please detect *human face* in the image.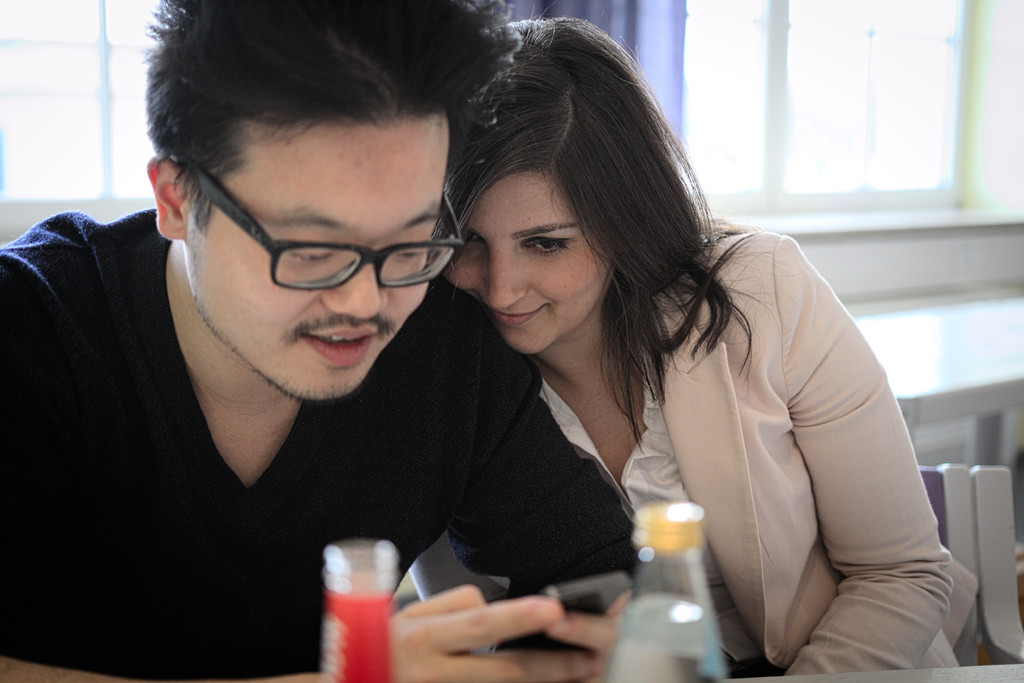
crop(183, 121, 449, 399).
